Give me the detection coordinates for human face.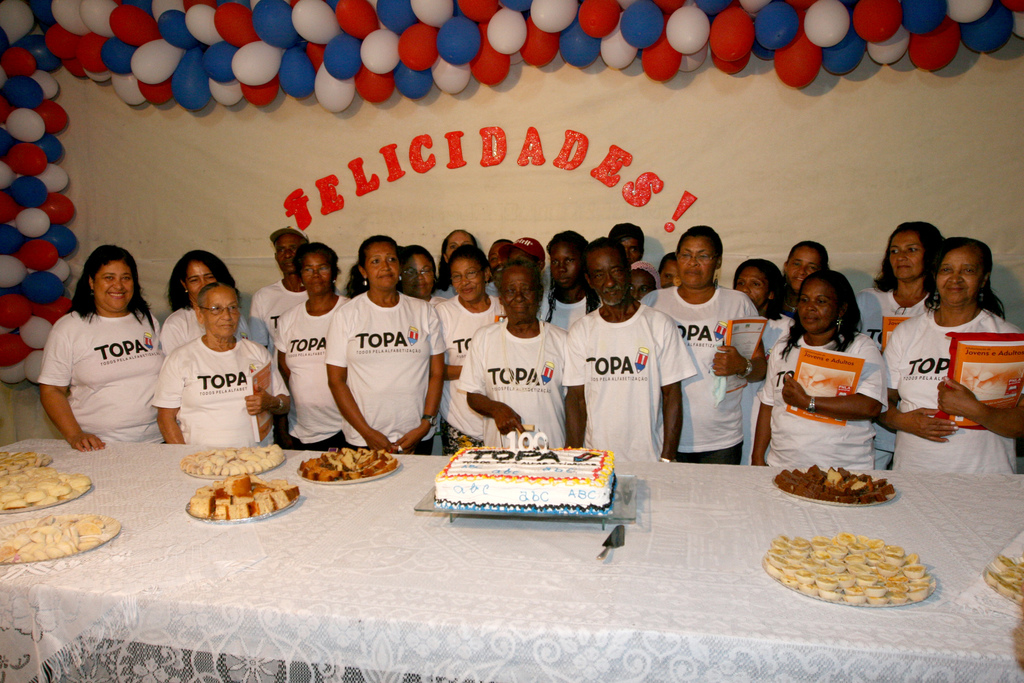
939/249/979/303.
